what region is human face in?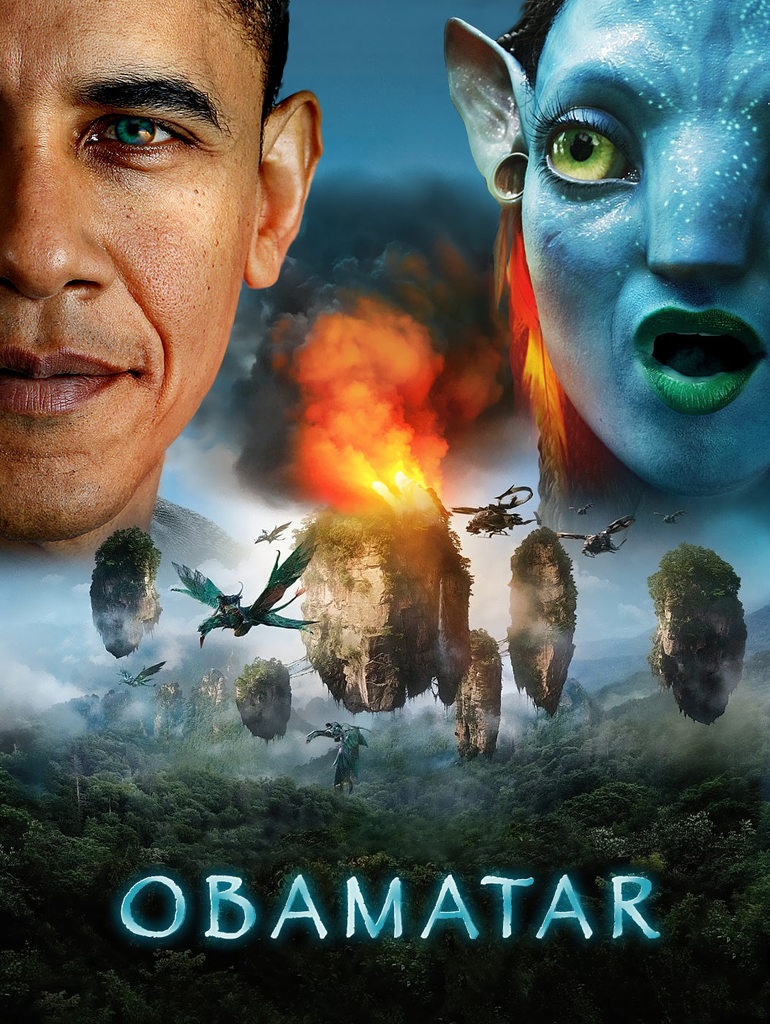
bbox=(519, 0, 769, 496).
